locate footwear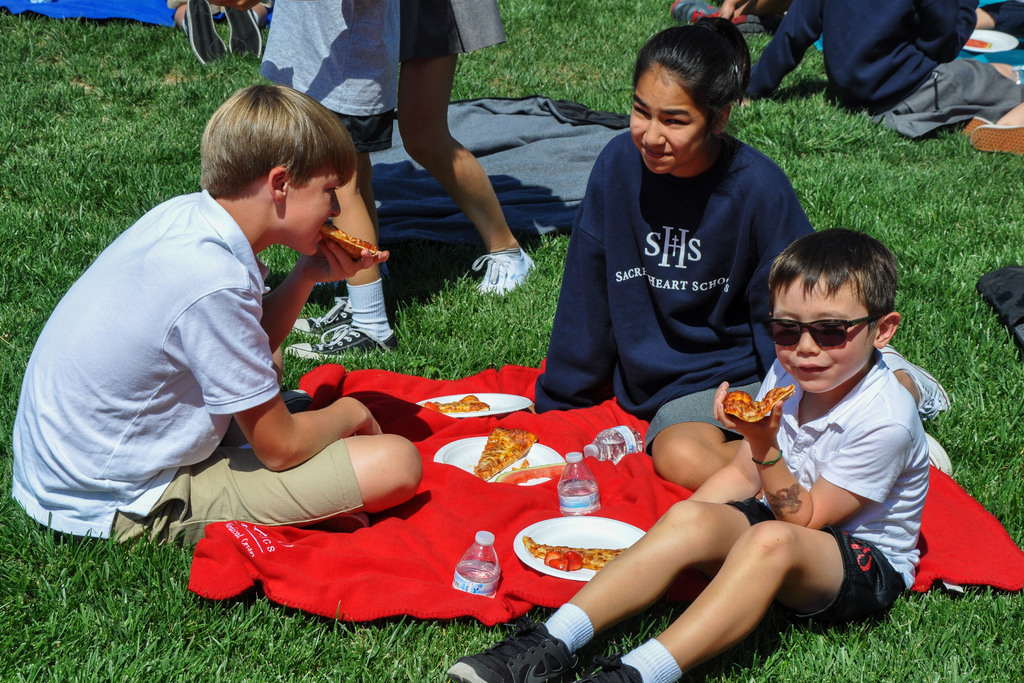
crop(575, 655, 653, 682)
